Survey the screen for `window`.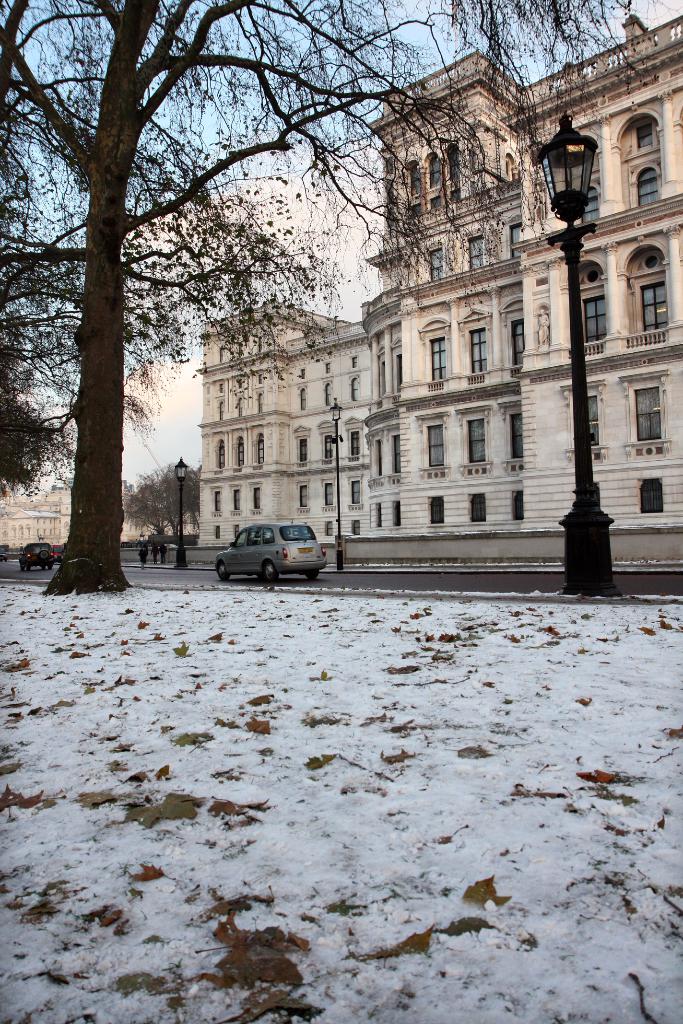
Survey found: <region>459, 417, 488, 461</region>.
